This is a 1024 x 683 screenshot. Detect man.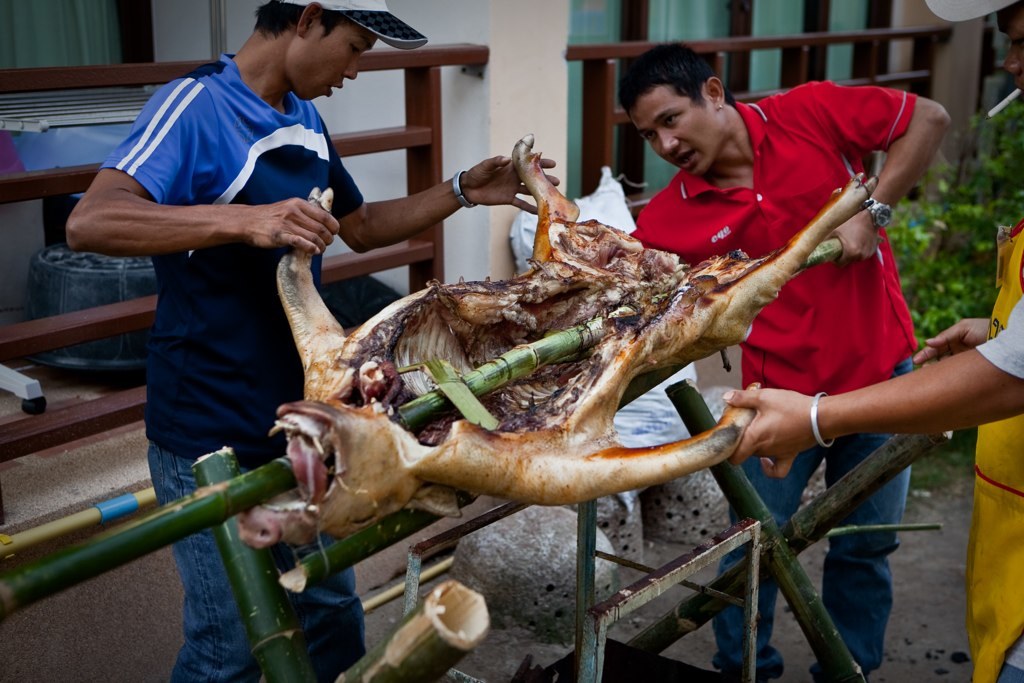
bbox(728, 0, 1023, 682).
